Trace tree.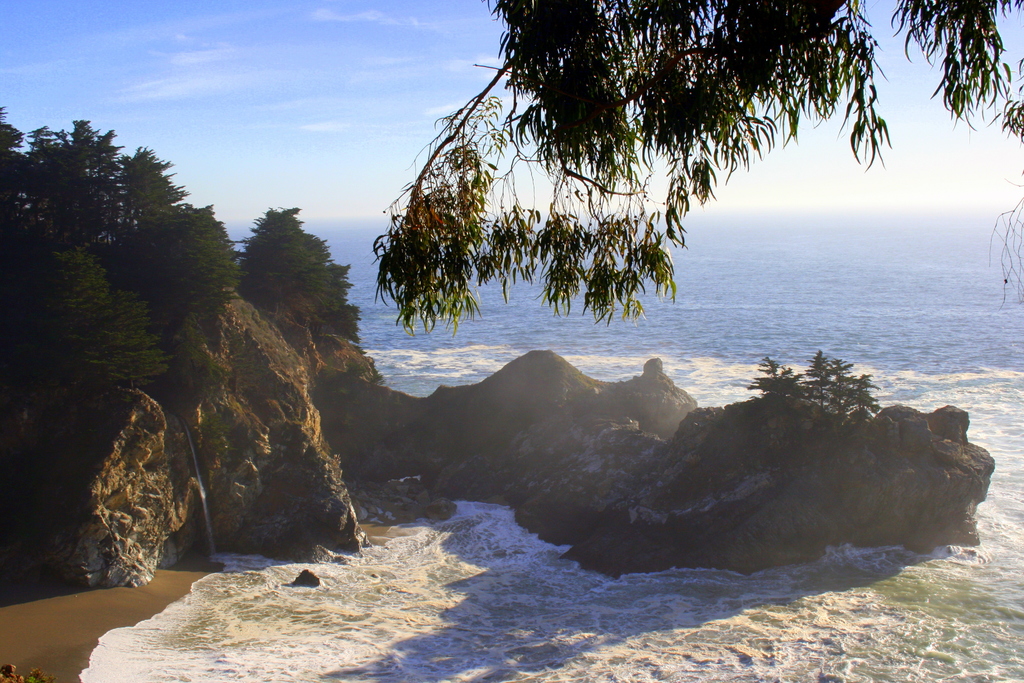
Traced to box=[749, 361, 803, 409].
